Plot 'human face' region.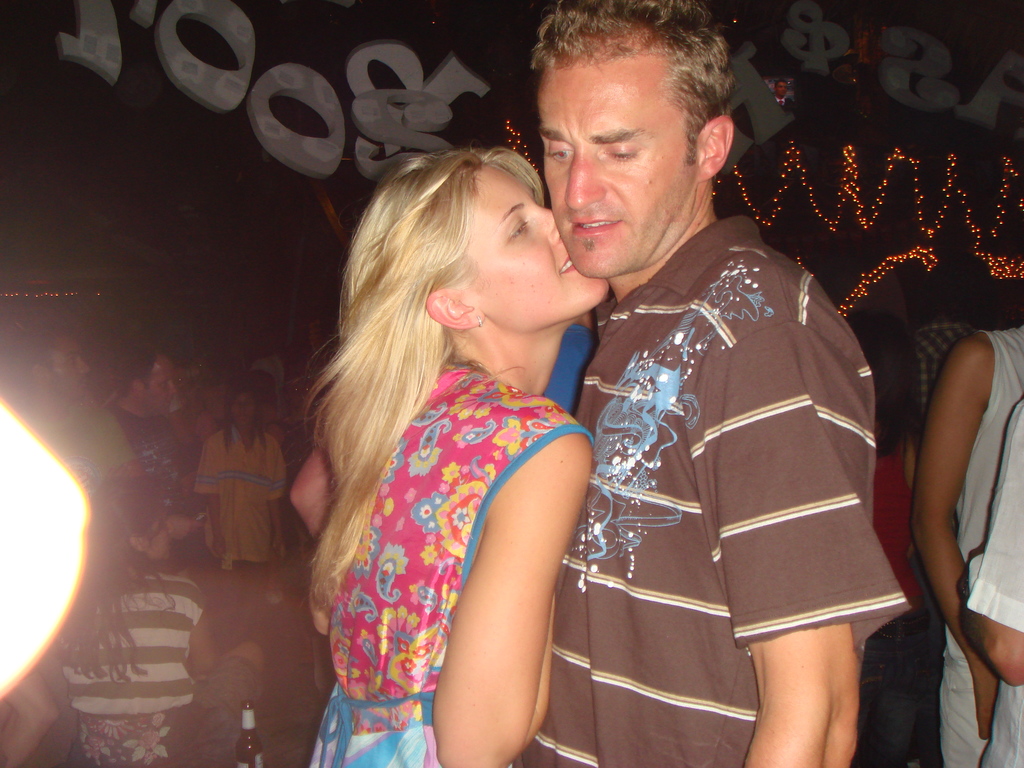
Plotted at [534,54,701,279].
